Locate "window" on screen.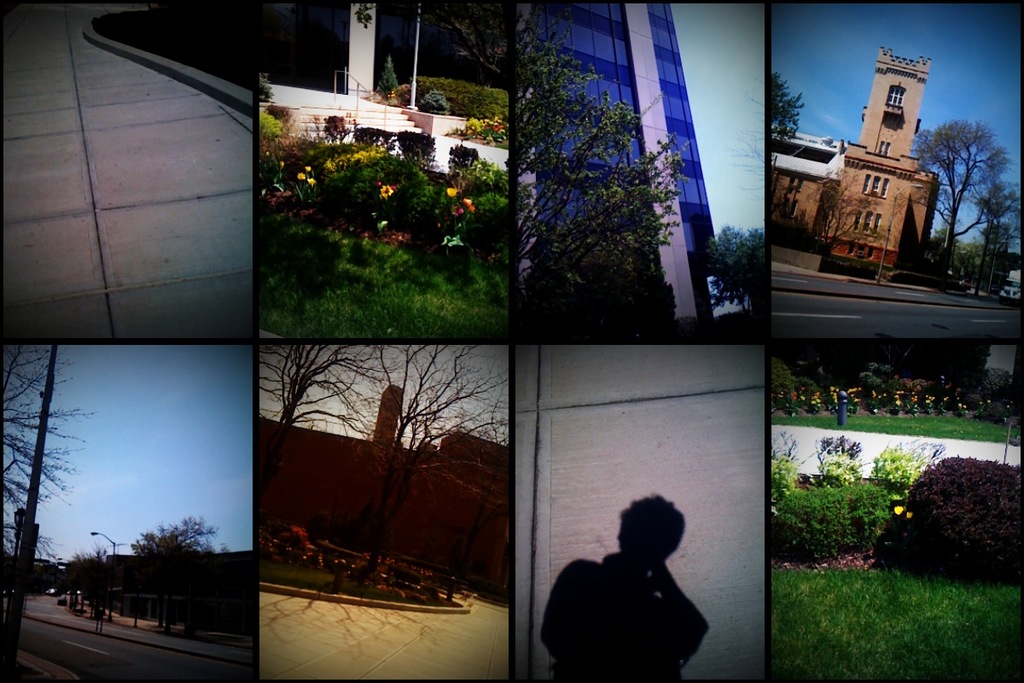
On screen at 872 175 881 195.
